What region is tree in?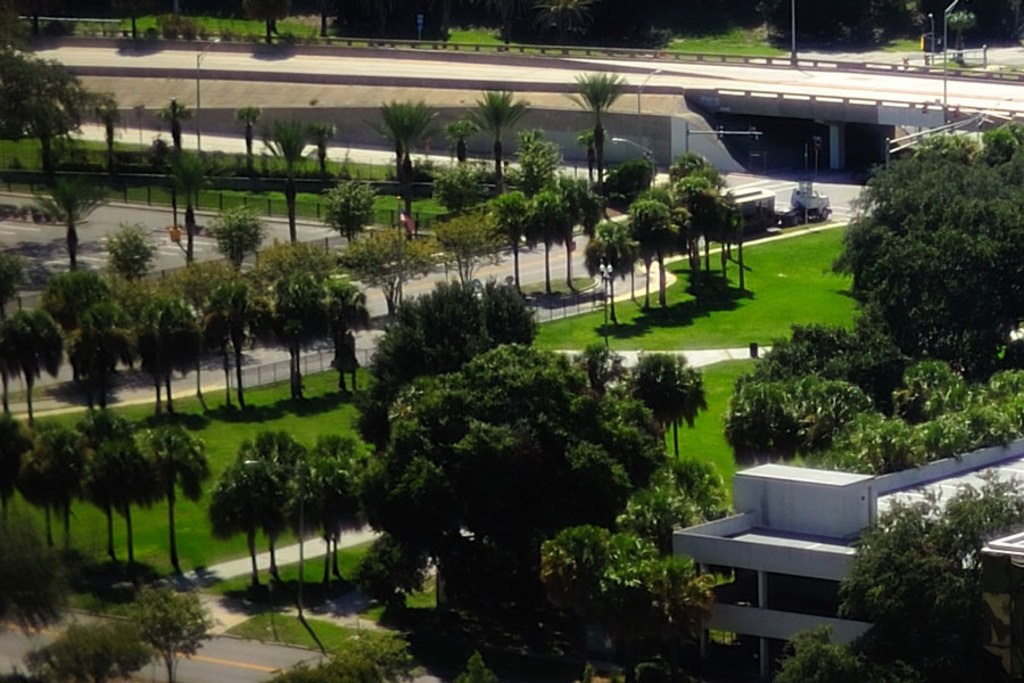
rect(209, 200, 267, 271).
